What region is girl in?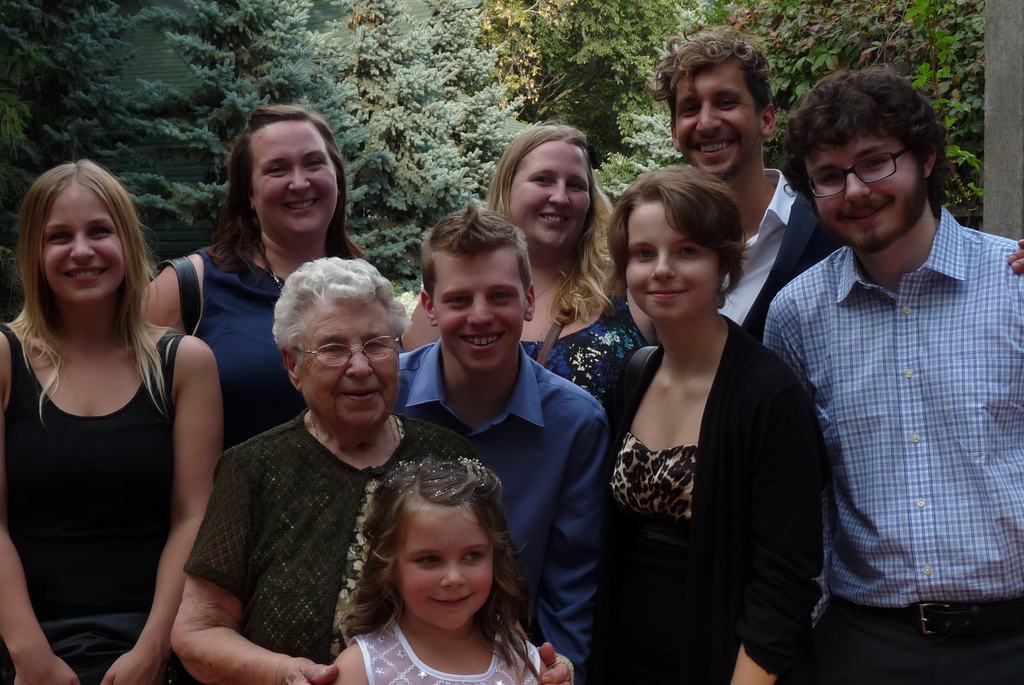
box=[0, 153, 225, 684].
